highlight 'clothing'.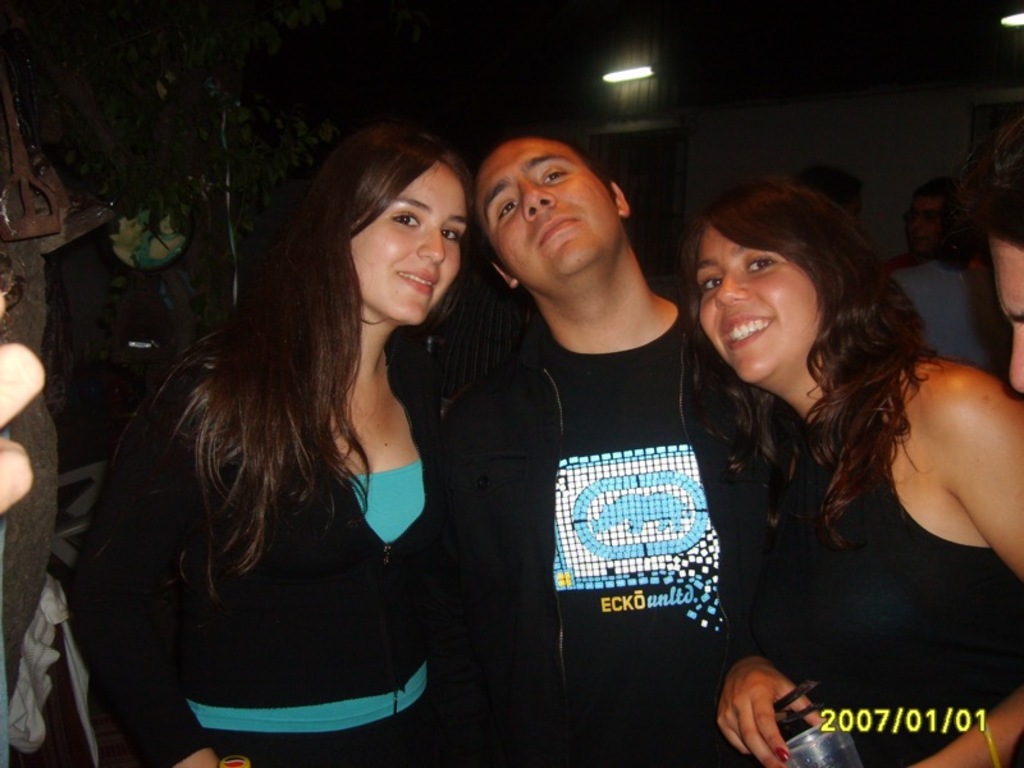
Highlighted region: 774, 374, 1023, 767.
